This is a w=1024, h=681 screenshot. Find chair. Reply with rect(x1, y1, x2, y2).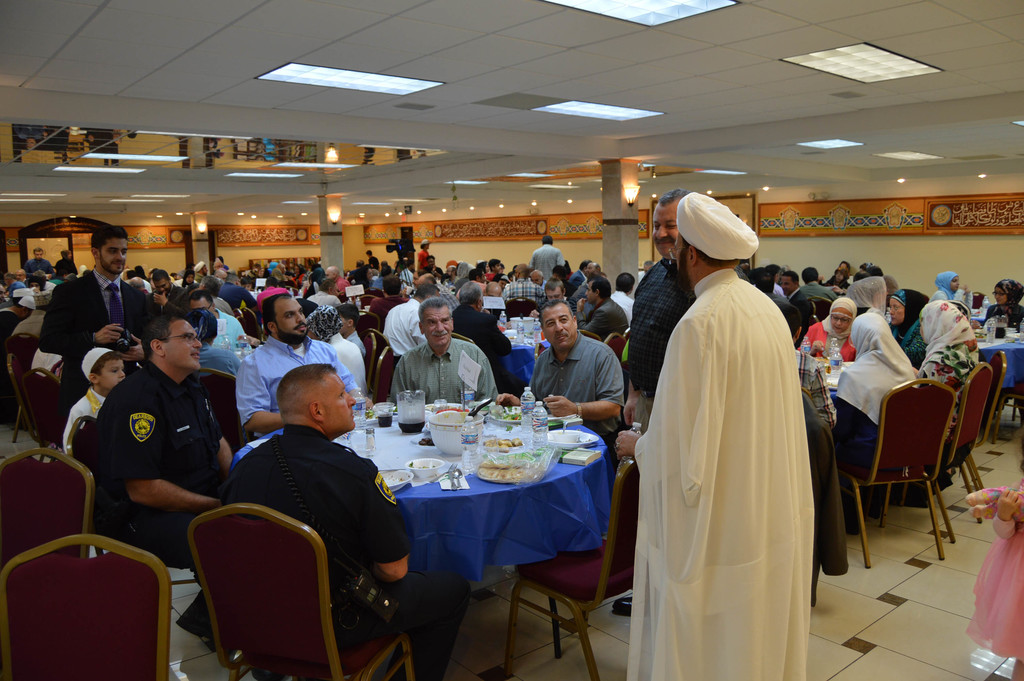
rect(979, 374, 1023, 445).
